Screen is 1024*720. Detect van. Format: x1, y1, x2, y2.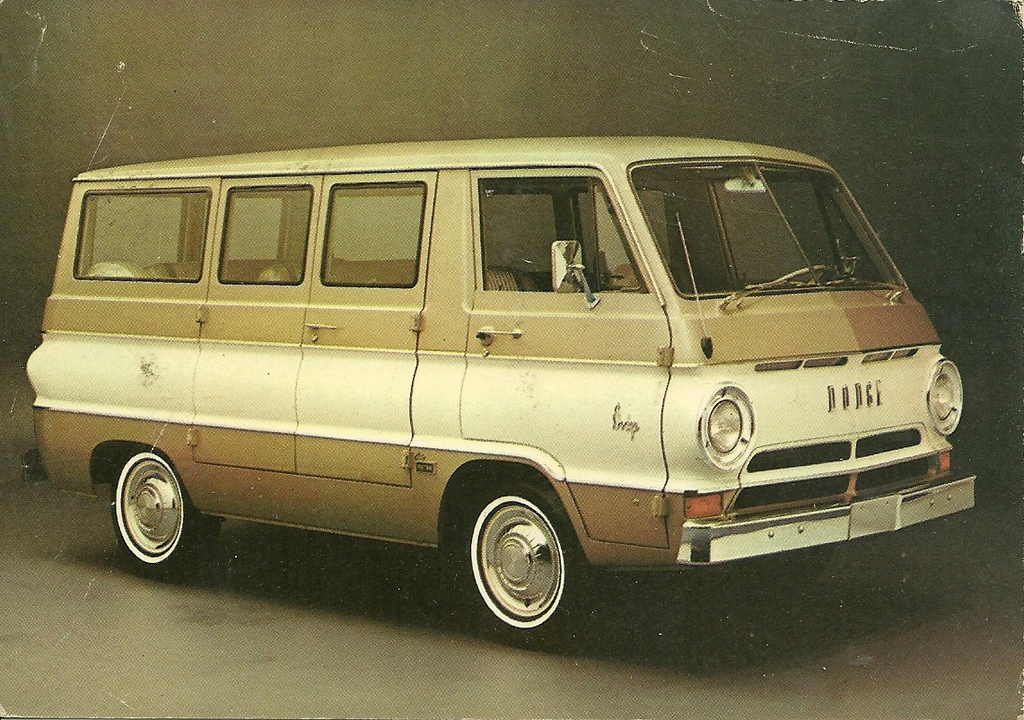
19, 133, 979, 650.
